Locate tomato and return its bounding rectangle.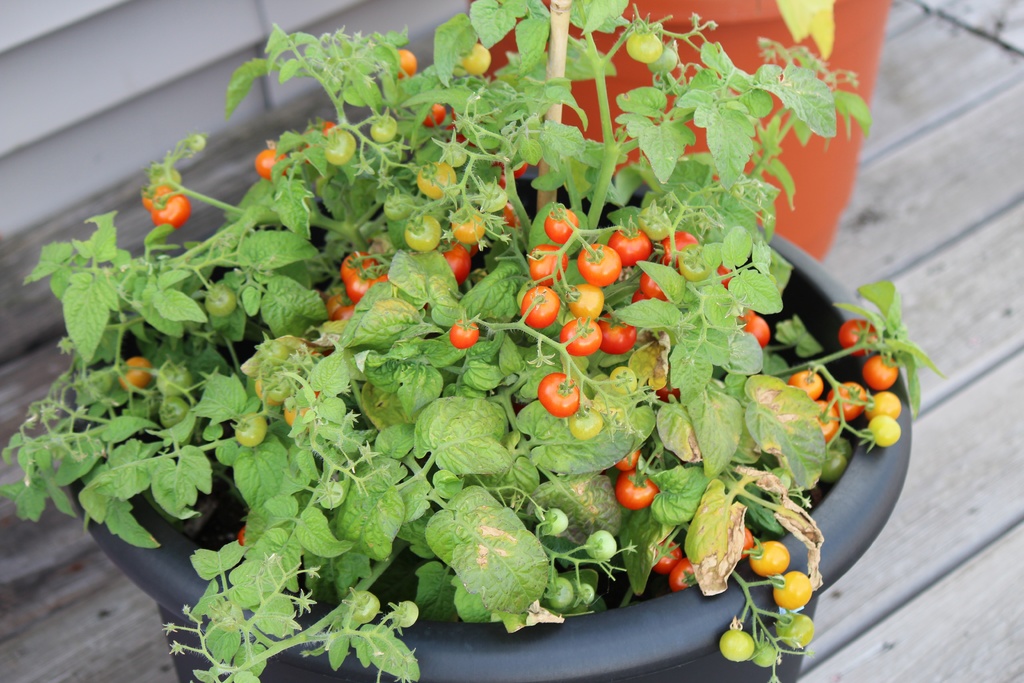
x1=613, y1=449, x2=639, y2=477.
